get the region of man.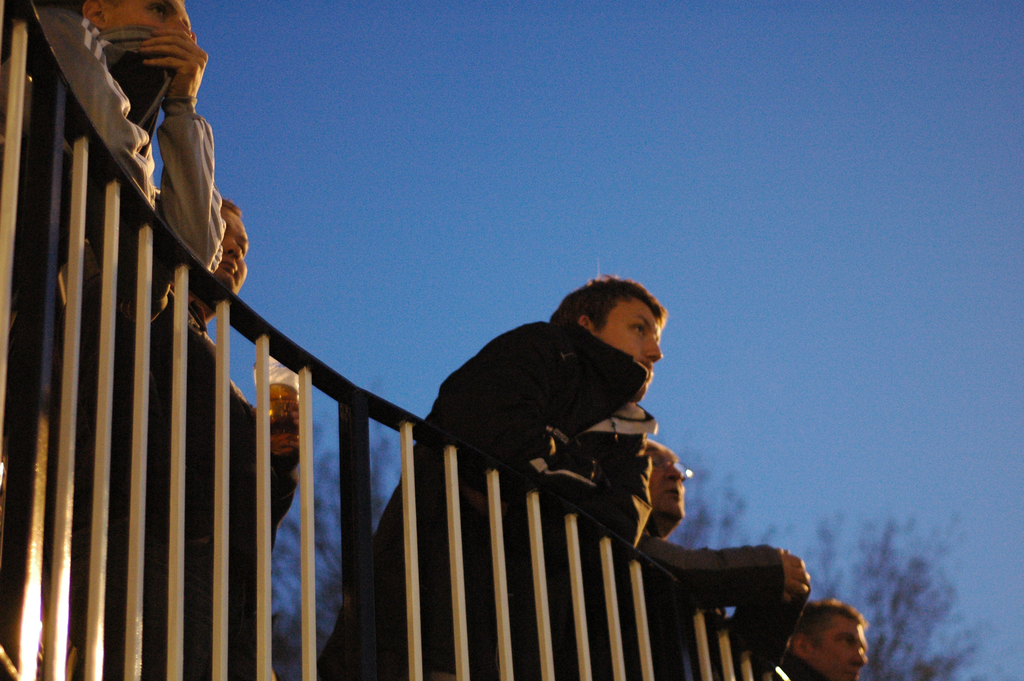
788/598/868/680.
